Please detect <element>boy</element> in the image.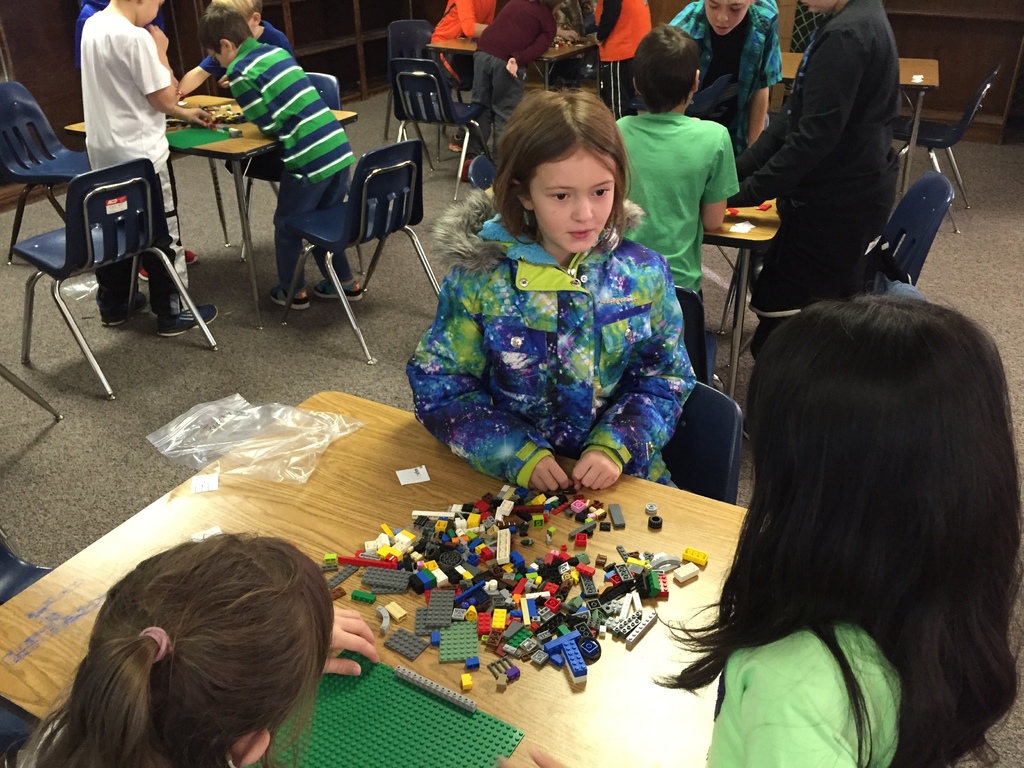
select_region(669, 0, 783, 154).
